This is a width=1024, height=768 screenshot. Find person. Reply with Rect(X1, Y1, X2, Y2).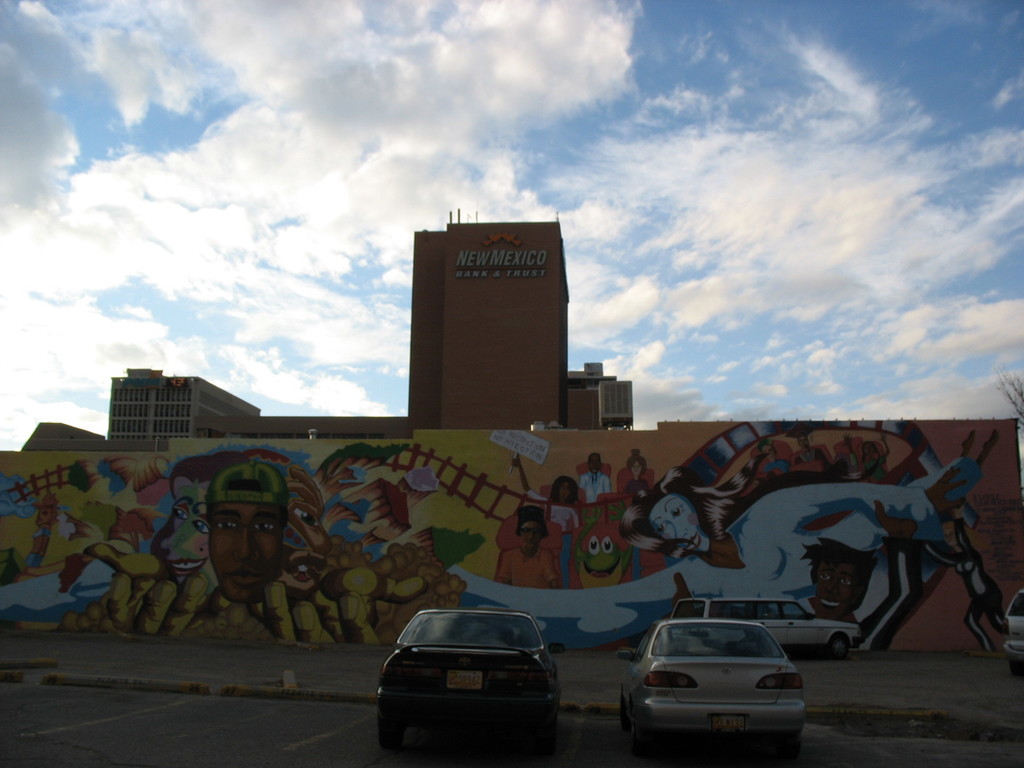
Rect(509, 452, 584, 590).
